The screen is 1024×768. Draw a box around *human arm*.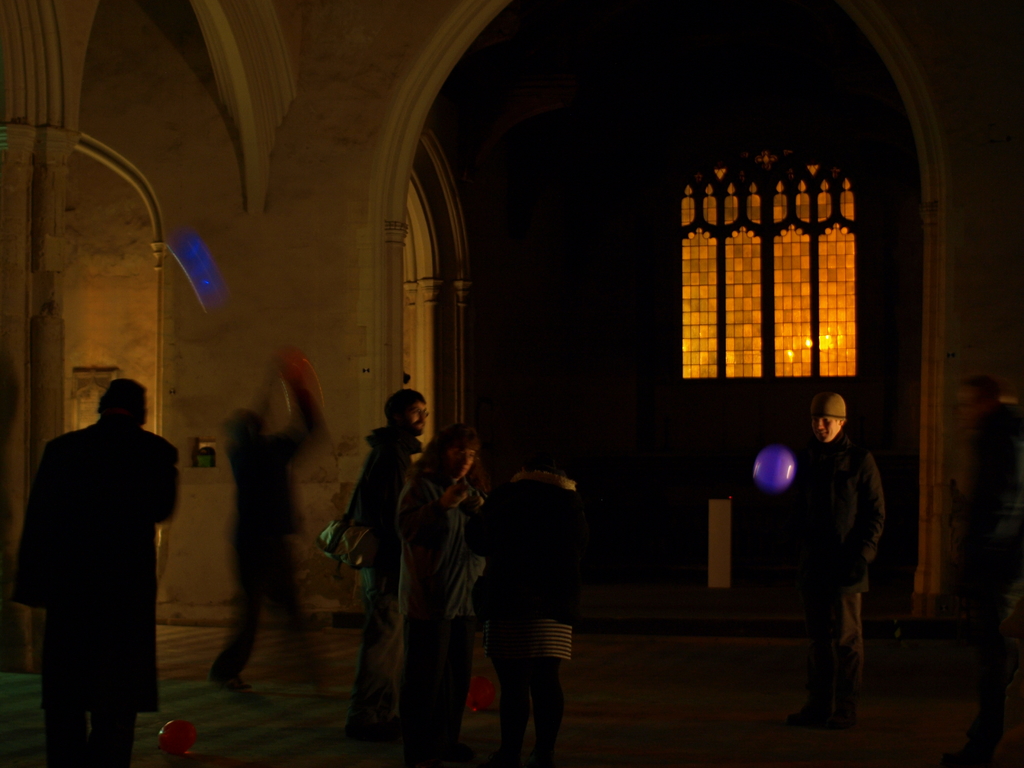
<bbox>140, 440, 189, 536</bbox>.
